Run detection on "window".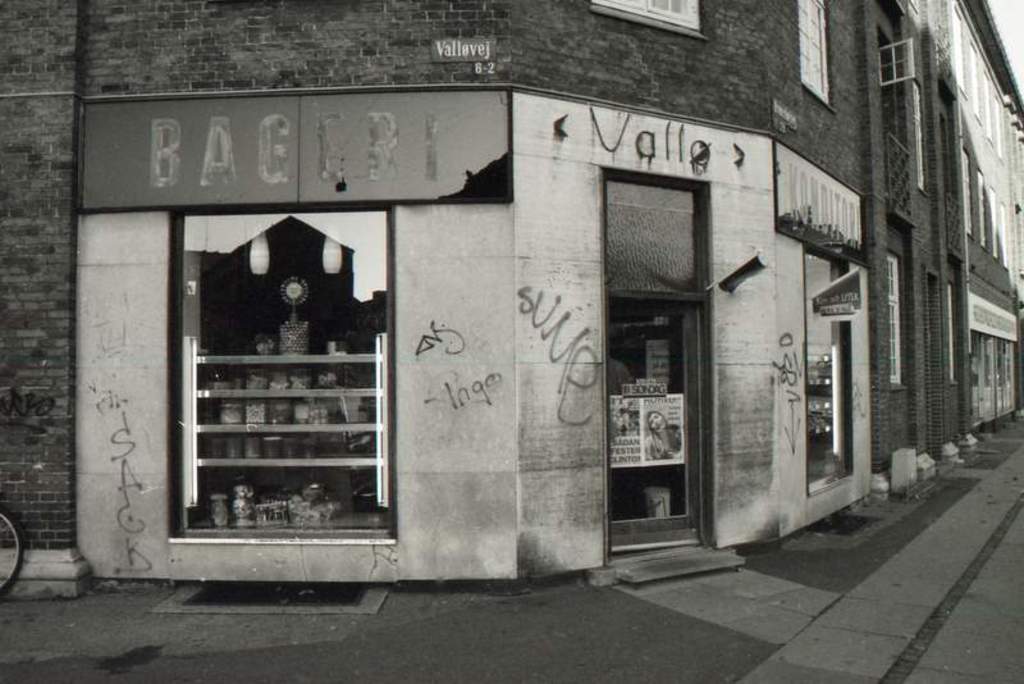
Result: BBox(876, 24, 905, 81).
